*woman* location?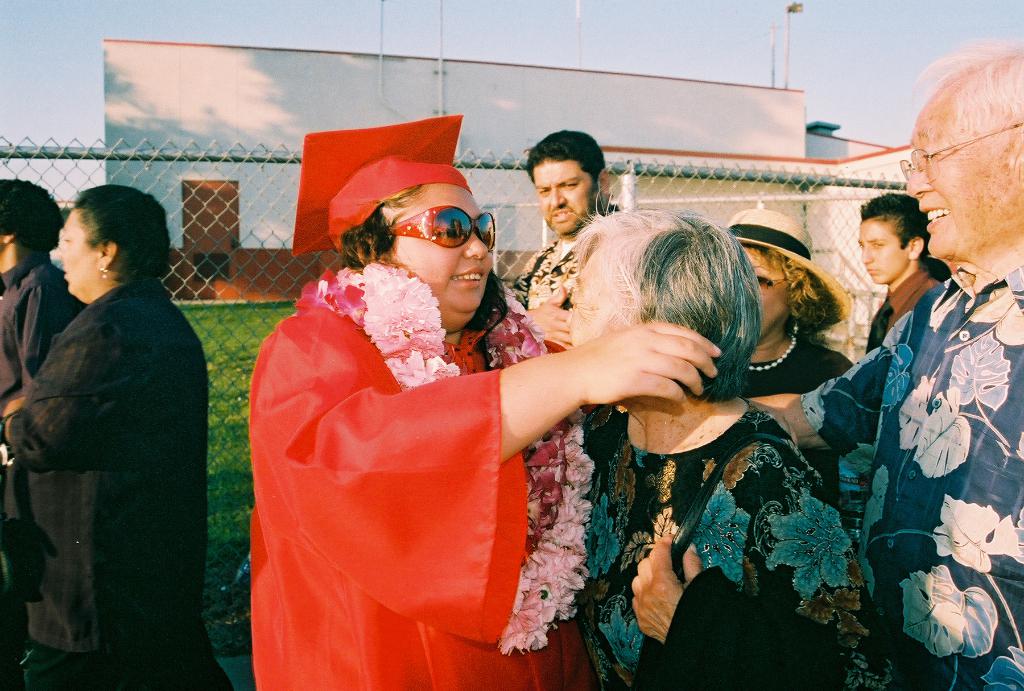
(left=0, top=176, right=238, bottom=690)
